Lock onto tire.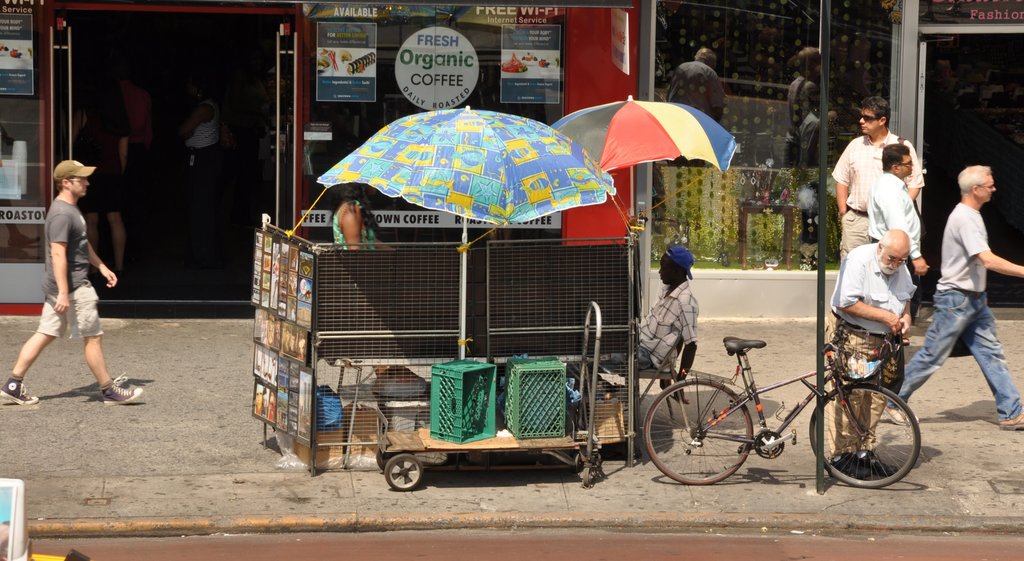
Locked: (x1=644, y1=380, x2=752, y2=486).
